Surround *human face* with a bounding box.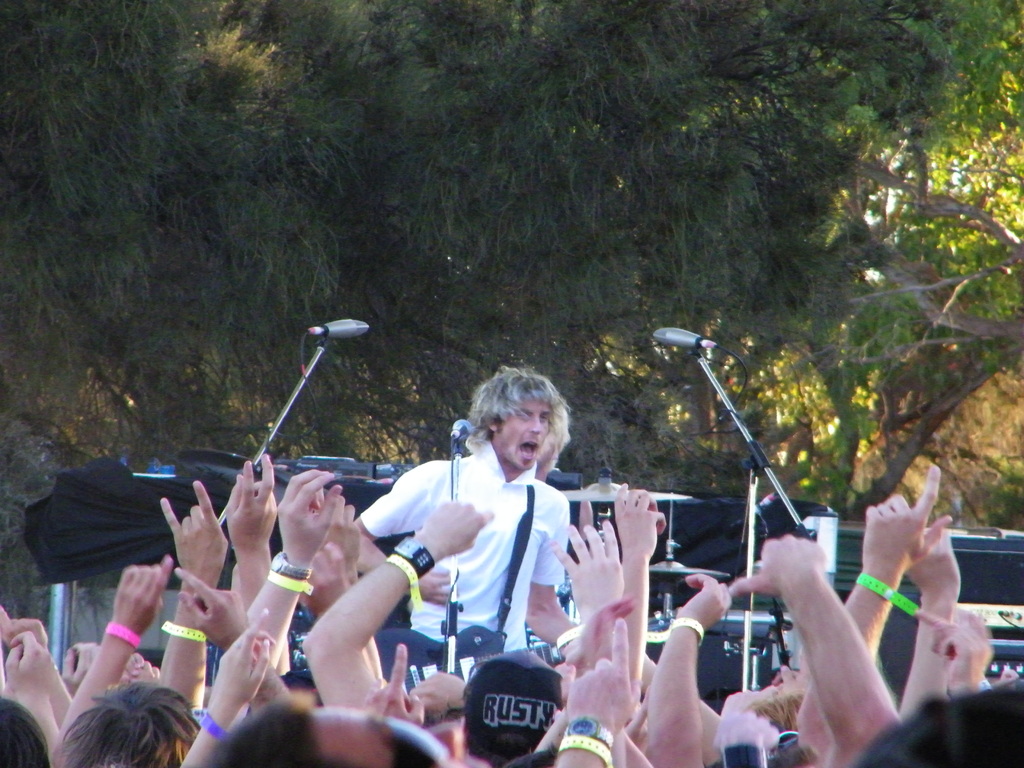
bbox=[499, 388, 562, 472].
